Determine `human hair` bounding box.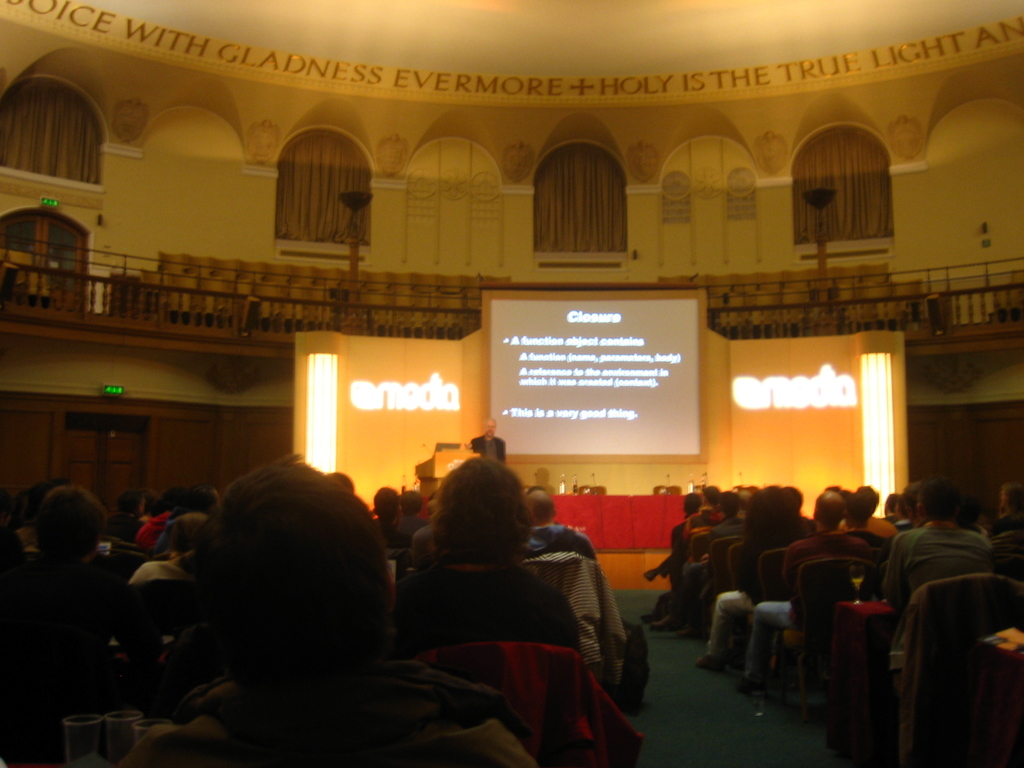
Determined: {"x1": 721, "y1": 491, "x2": 744, "y2": 521}.
